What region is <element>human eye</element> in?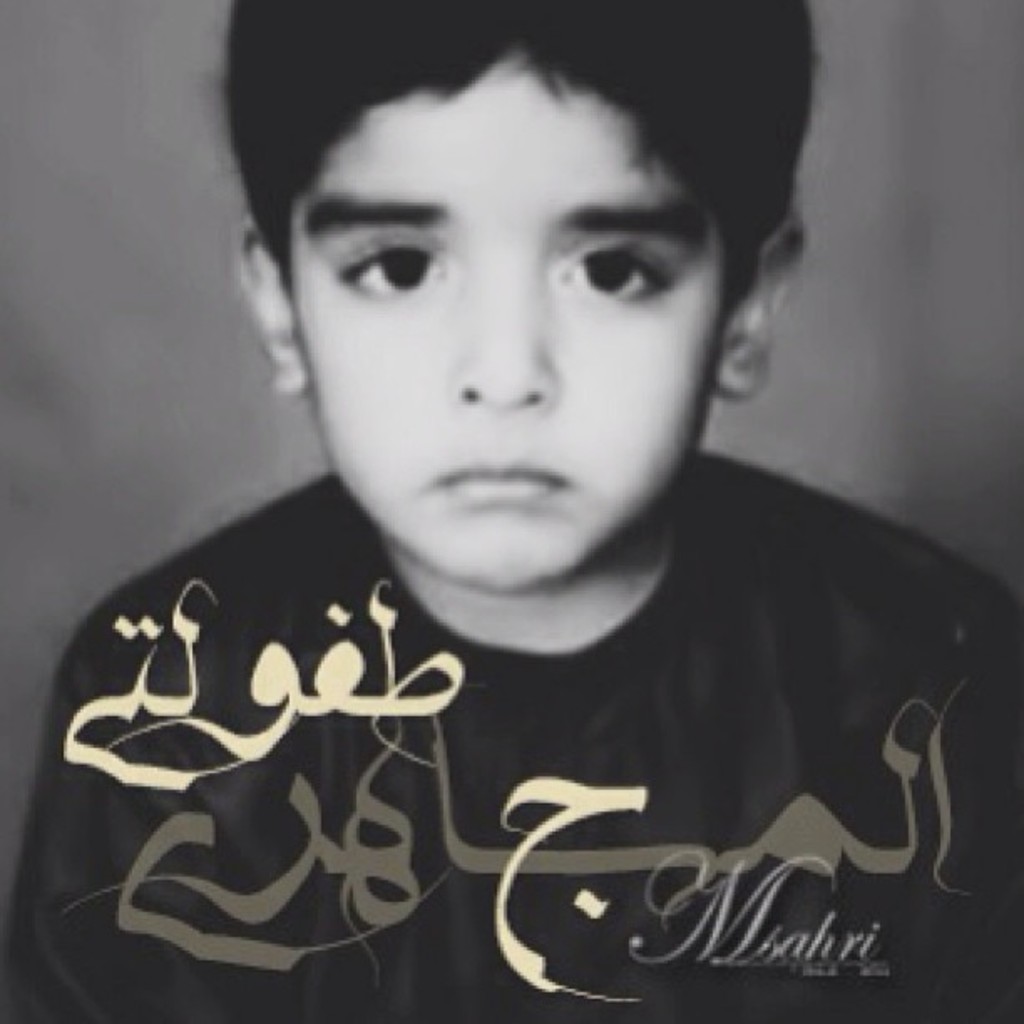
<region>330, 234, 450, 308</region>.
